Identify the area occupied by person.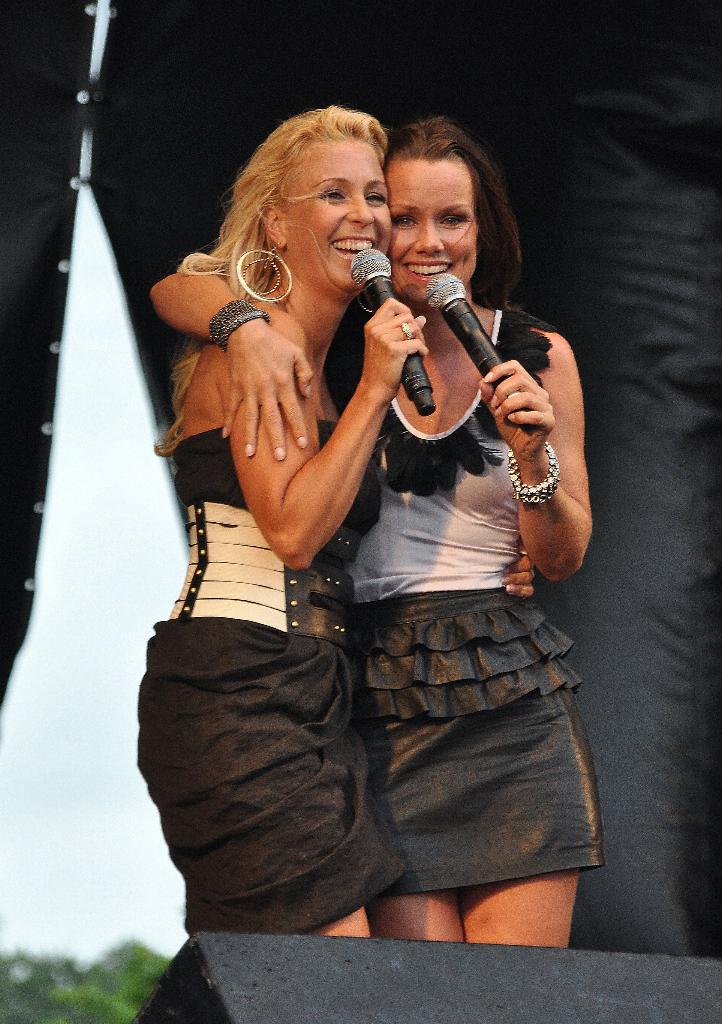
Area: [128,100,531,947].
